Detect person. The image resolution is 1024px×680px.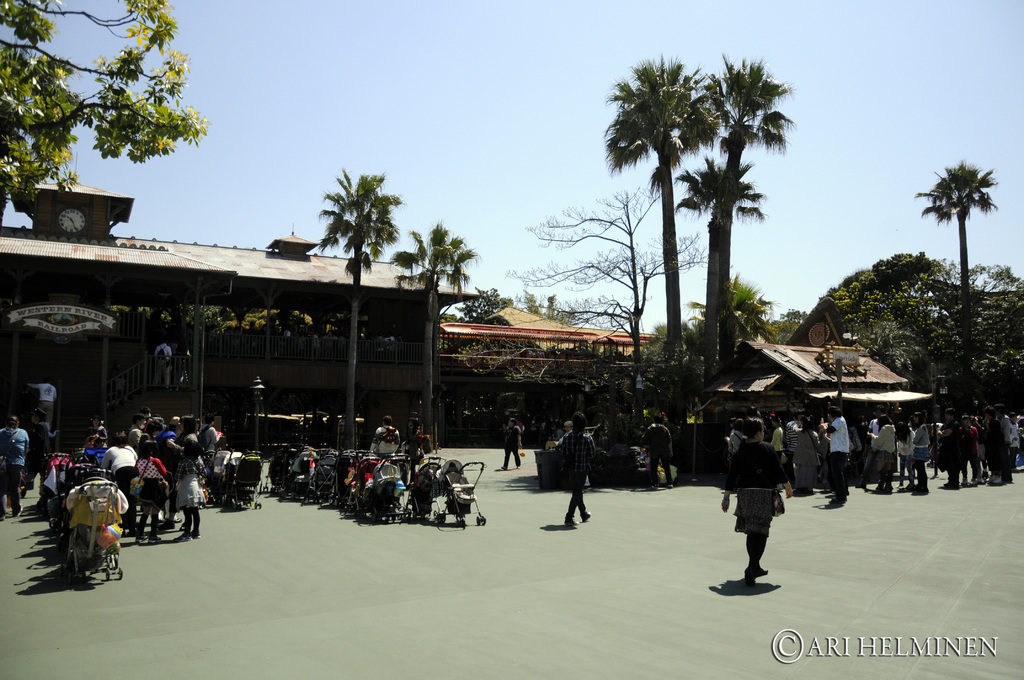
722:415:796:581.
